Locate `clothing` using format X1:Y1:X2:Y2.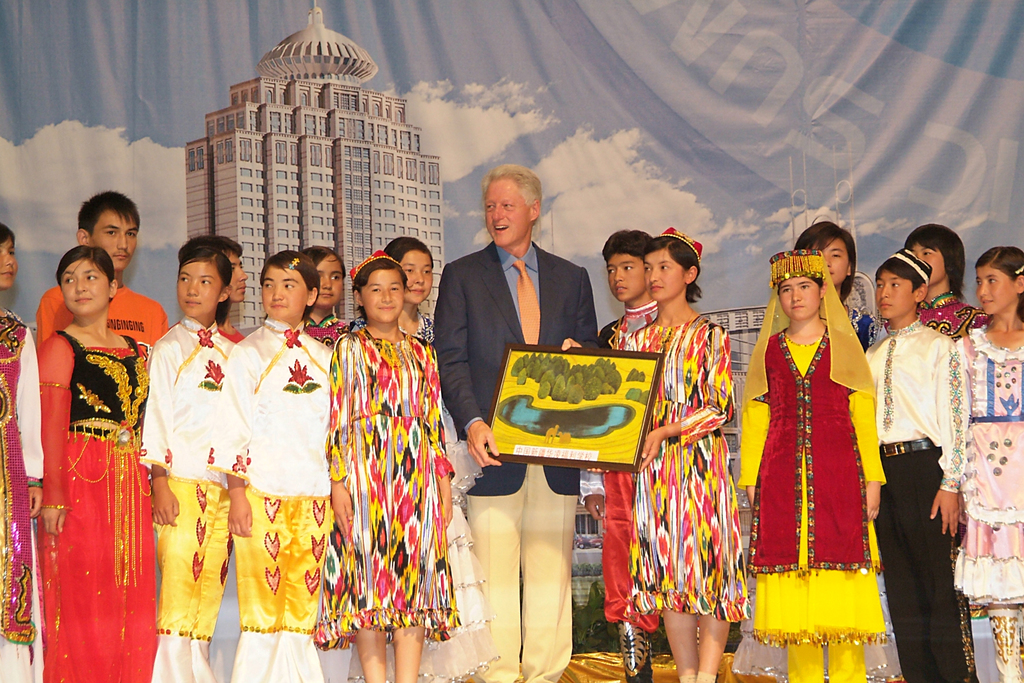
912:294:984:342.
